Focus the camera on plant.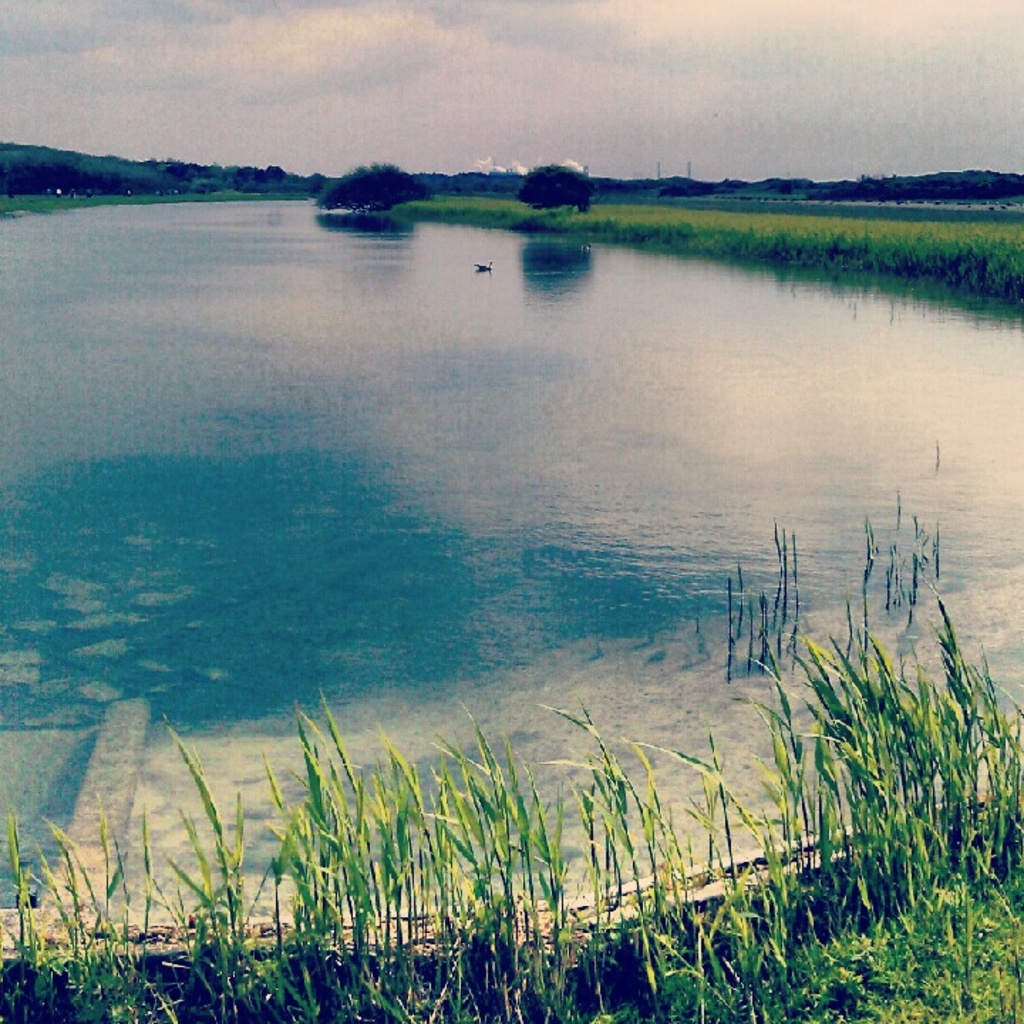
Focus region: <region>903, 552, 932, 634</region>.
